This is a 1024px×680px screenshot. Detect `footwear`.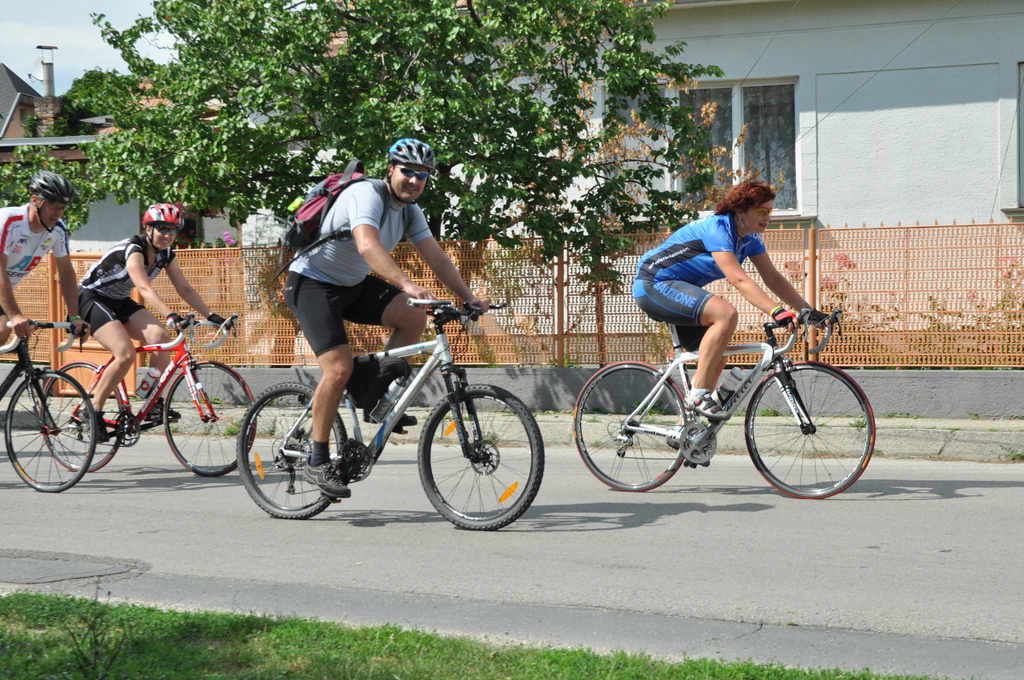
Rect(362, 409, 419, 429).
